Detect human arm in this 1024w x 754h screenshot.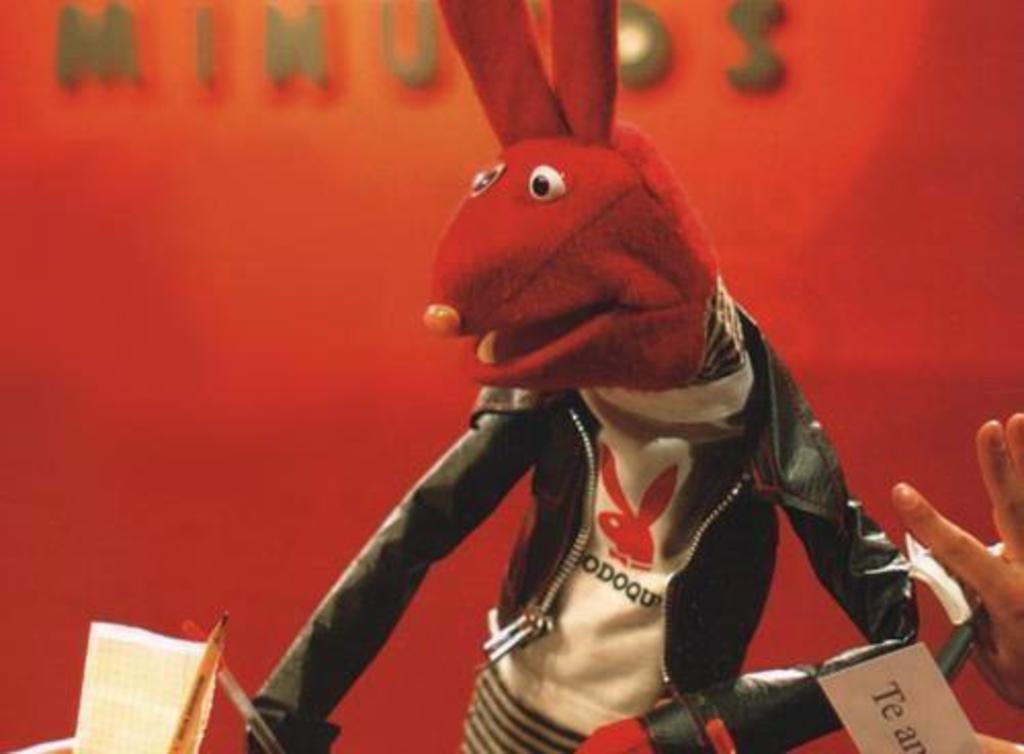
Detection: bbox=(240, 414, 543, 752).
